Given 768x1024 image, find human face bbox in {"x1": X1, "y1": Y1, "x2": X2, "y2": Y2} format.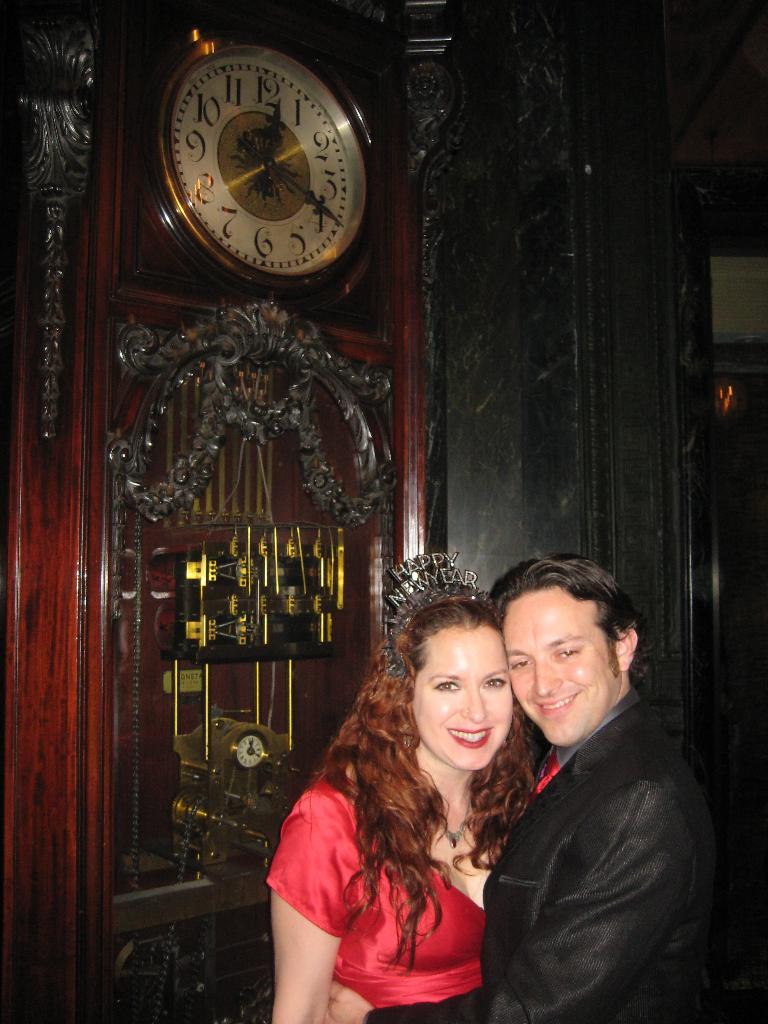
{"x1": 412, "y1": 625, "x2": 512, "y2": 767}.
